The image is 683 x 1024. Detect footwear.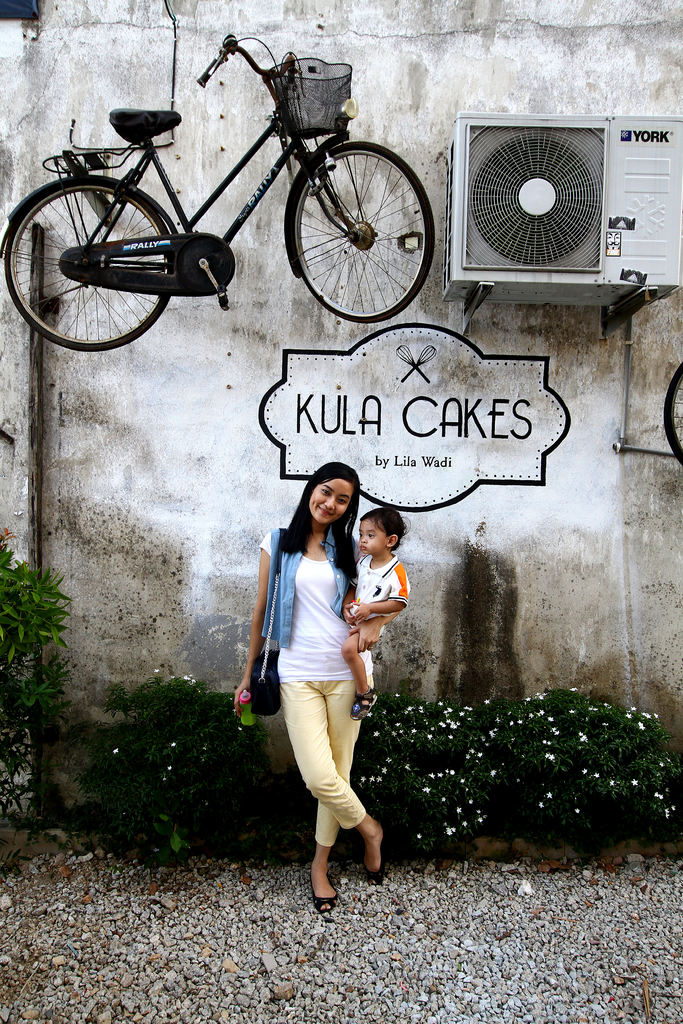
Detection: detection(351, 682, 377, 721).
